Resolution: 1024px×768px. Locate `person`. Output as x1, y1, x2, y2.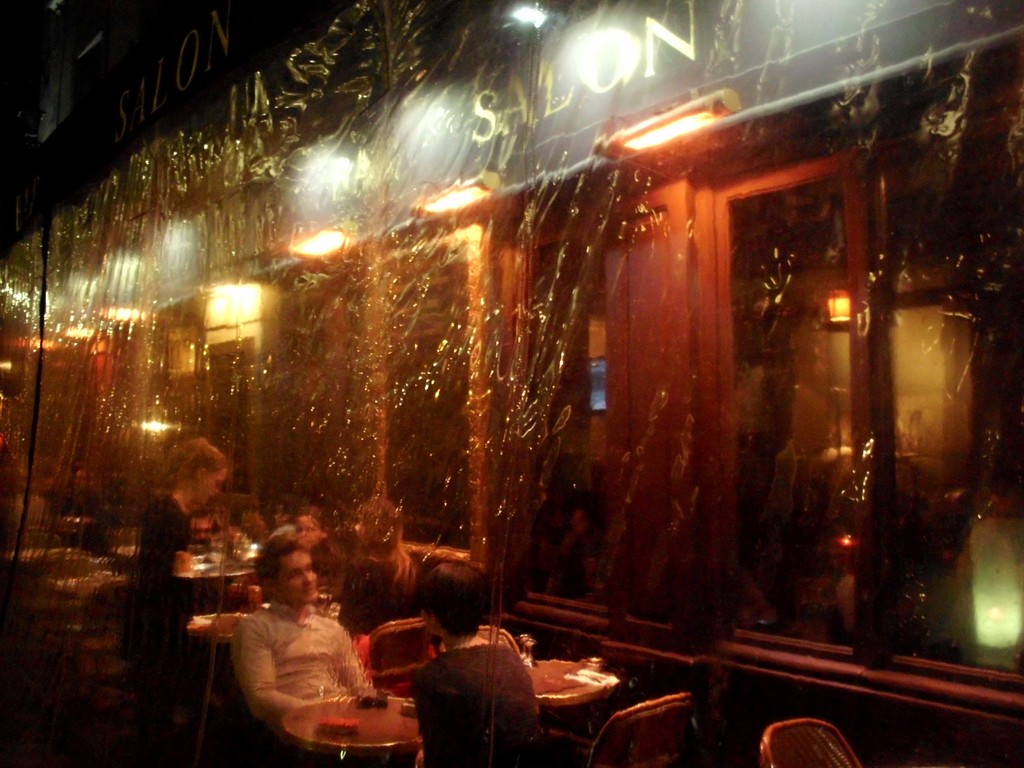
408, 560, 552, 766.
